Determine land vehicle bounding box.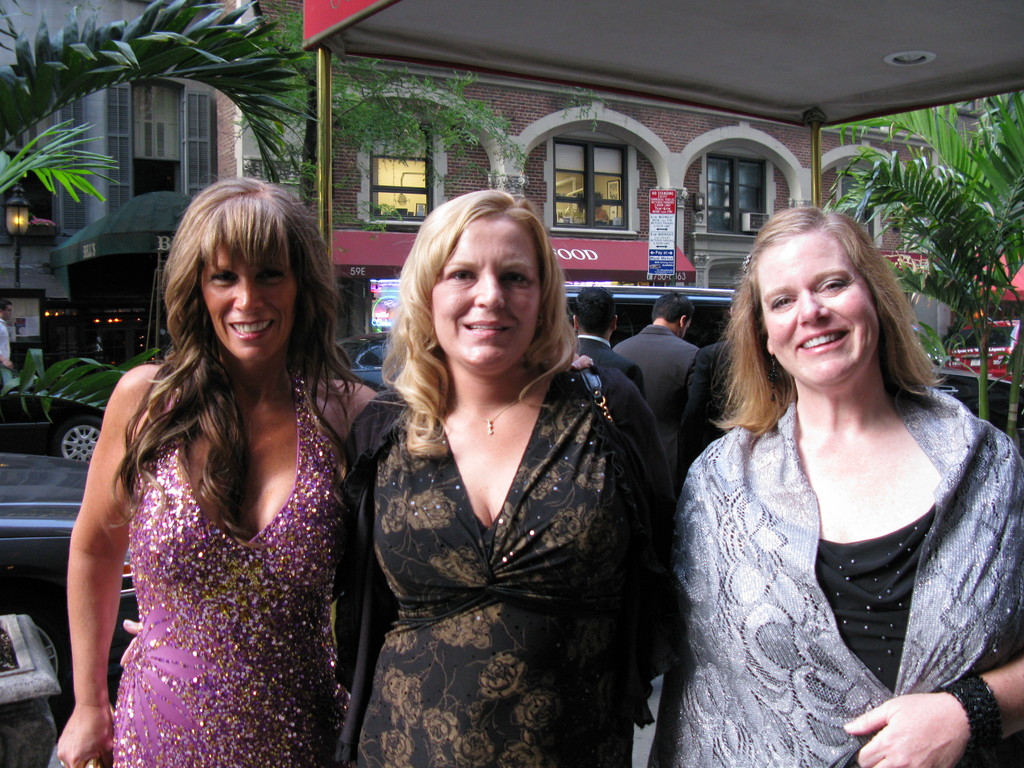
Determined: {"x1": 939, "y1": 321, "x2": 1023, "y2": 380}.
